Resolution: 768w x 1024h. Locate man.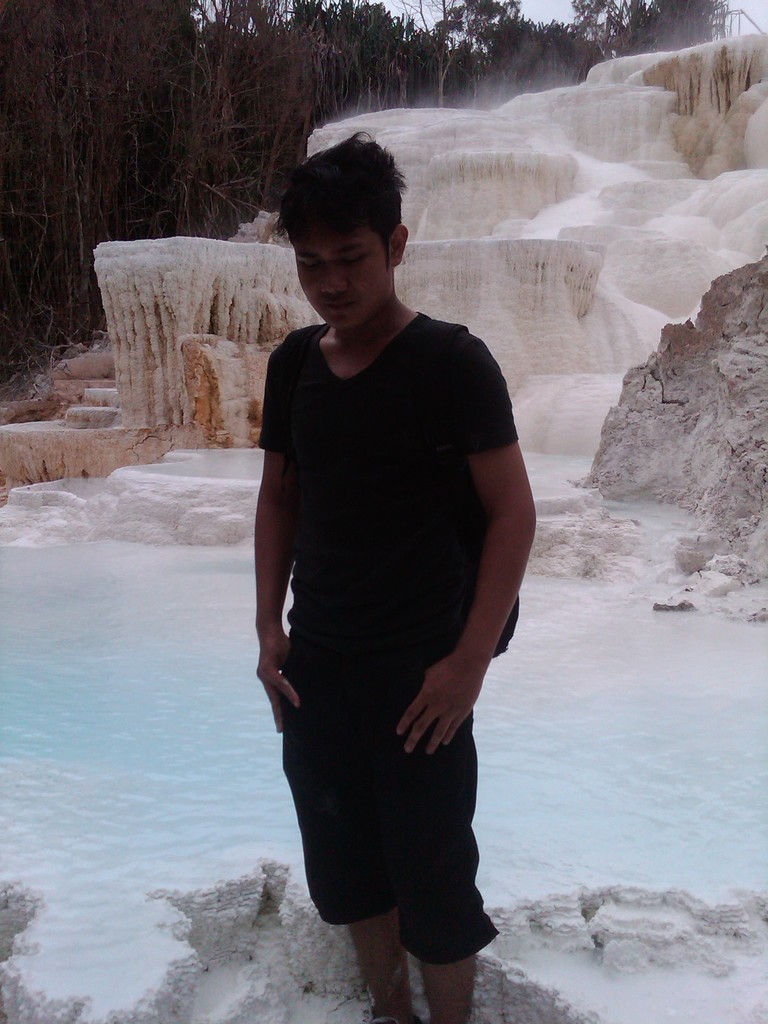
x1=241, y1=134, x2=543, y2=1014.
